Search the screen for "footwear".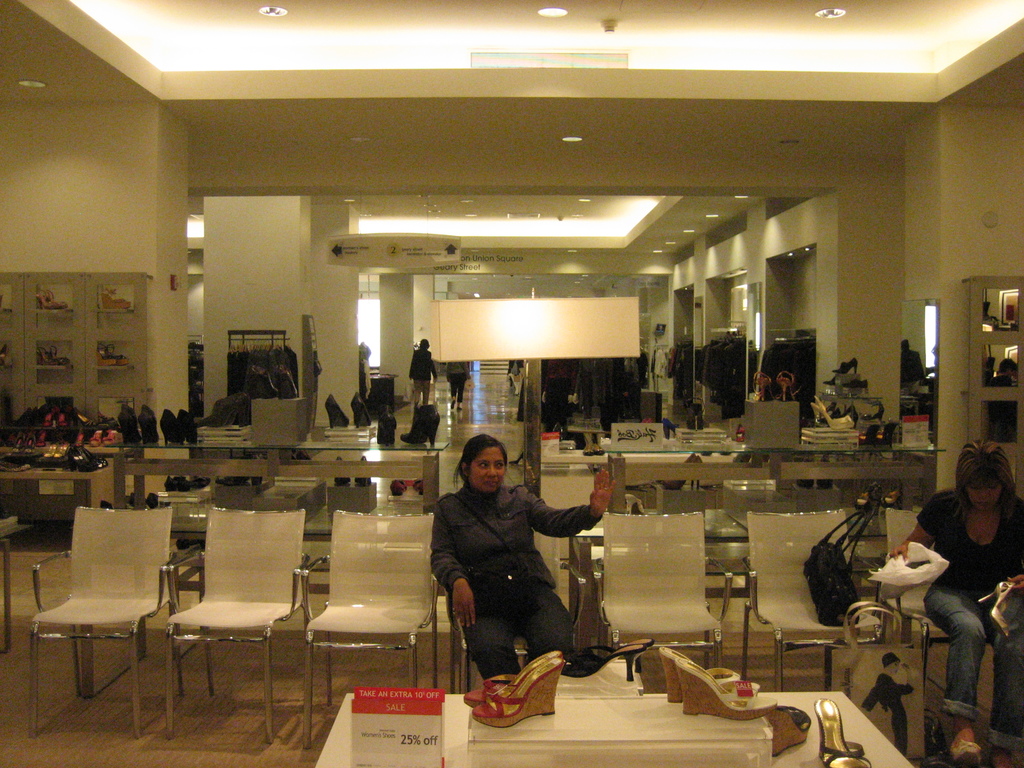
Found at 845, 377, 868, 388.
